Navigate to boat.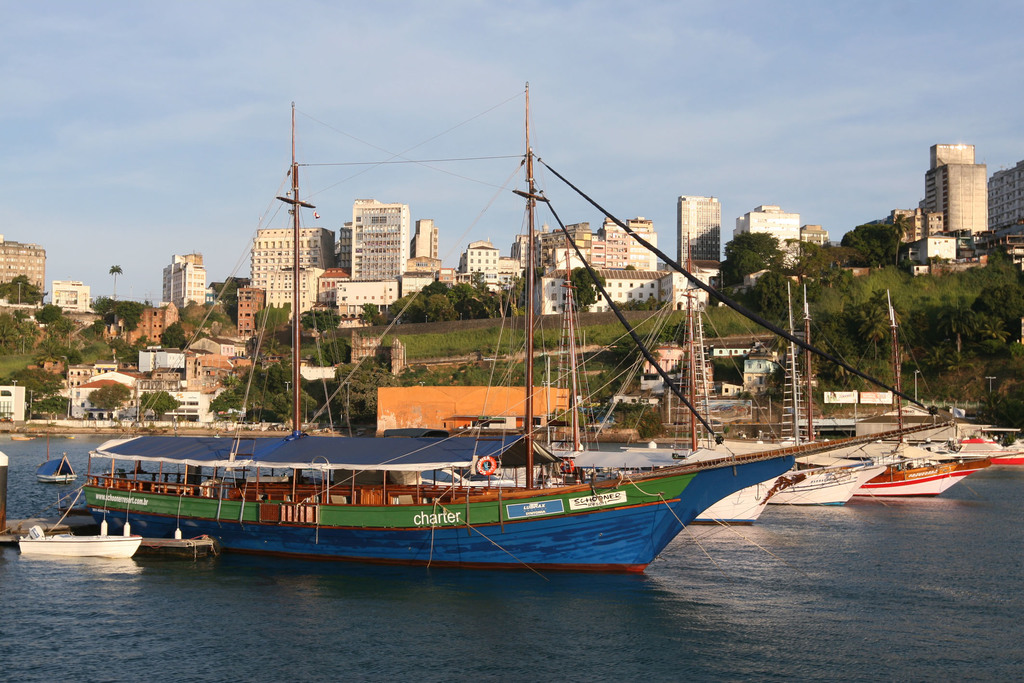
Navigation target: (x1=12, y1=494, x2=145, y2=558).
